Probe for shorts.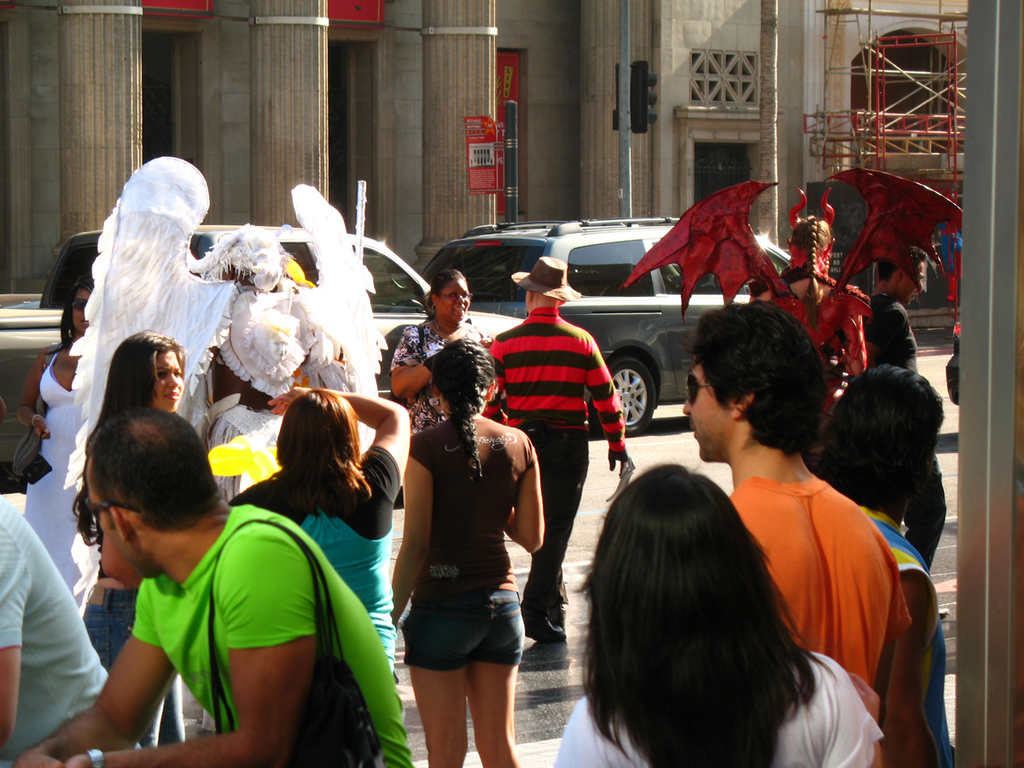
Probe result: left=400, top=599, right=527, bottom=678.
